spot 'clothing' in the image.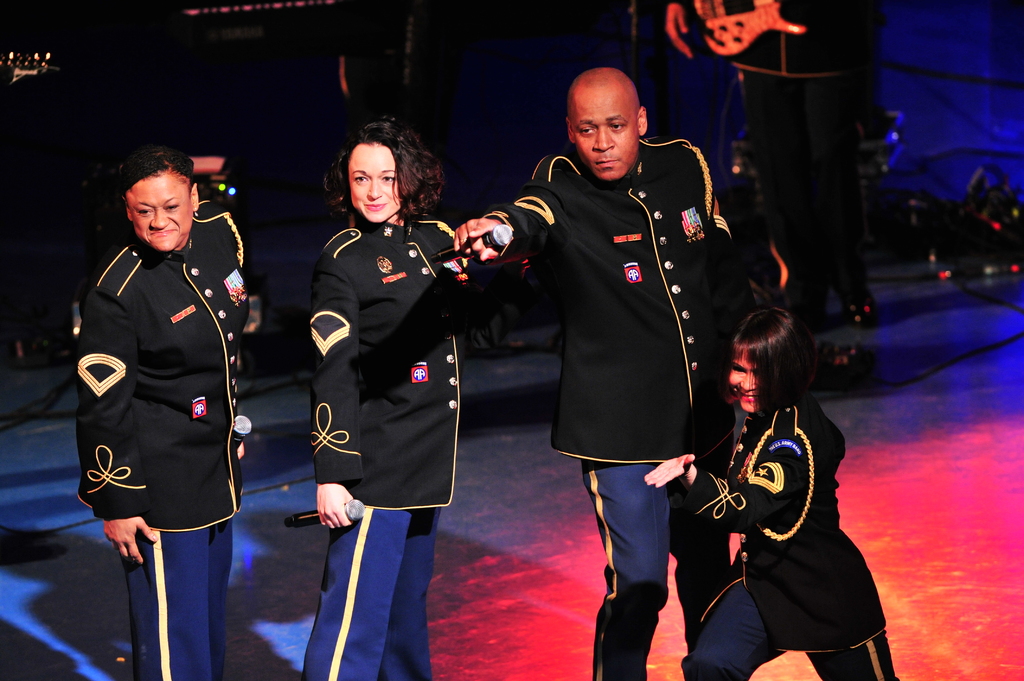
'clothing' found at (484, 140, 754, 680).
